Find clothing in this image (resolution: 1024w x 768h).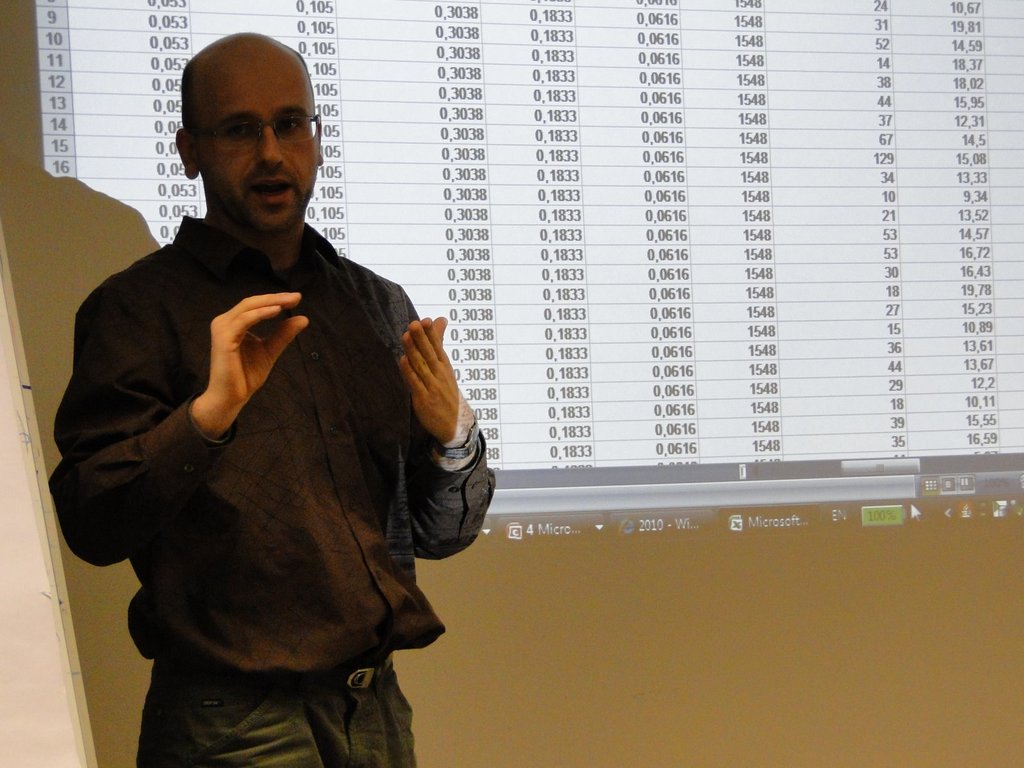
(58, 213, 452, 715).
